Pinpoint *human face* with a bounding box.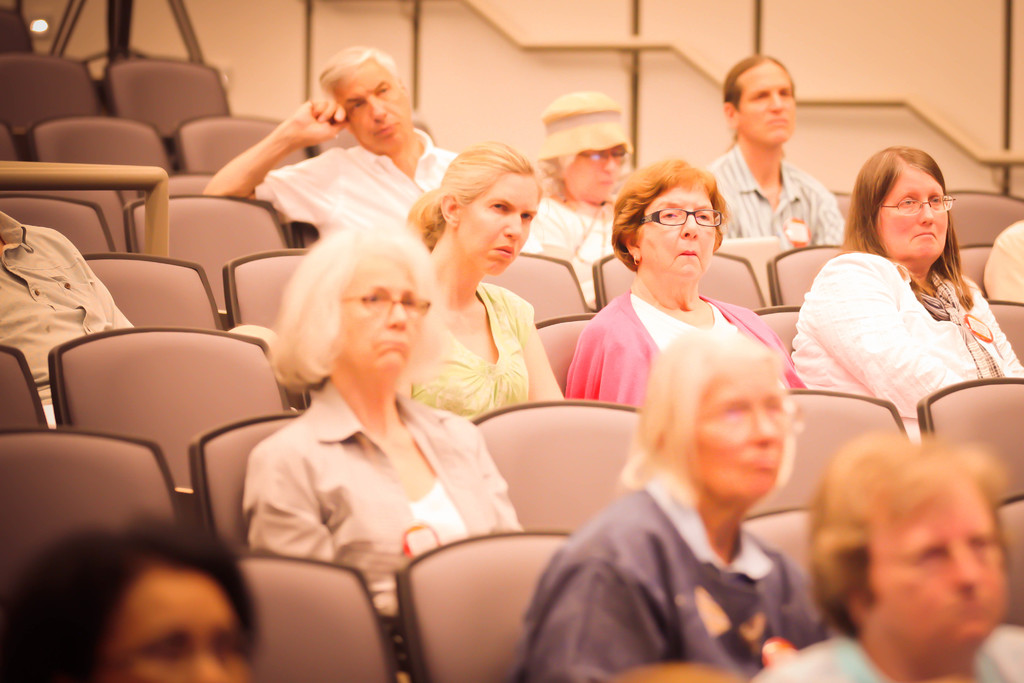
crop(740, 58, 796, 138).
